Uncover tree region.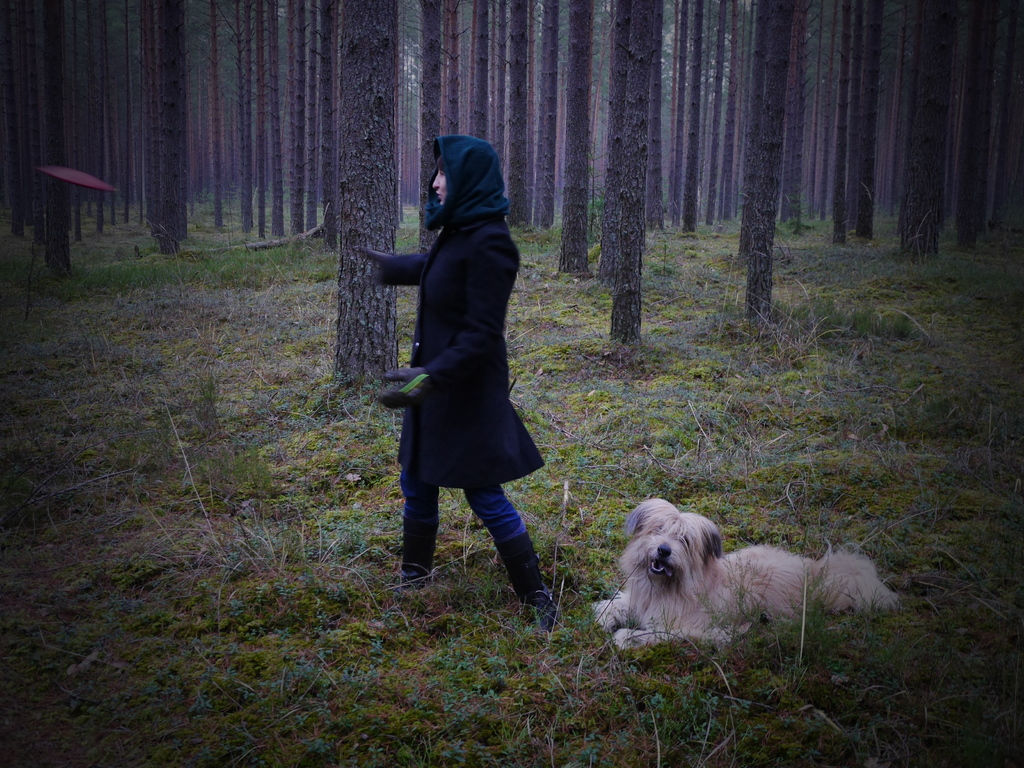
Uncovered: <box>538,0,561,237</box>.
